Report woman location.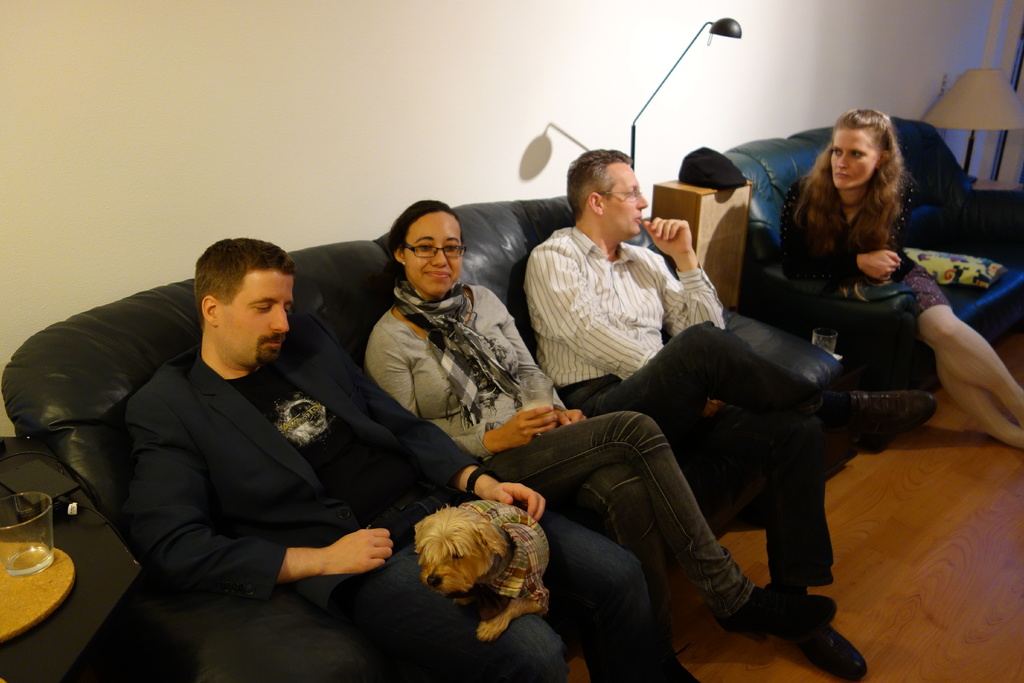
Report: bbox=(361, 199, 837, 682).
